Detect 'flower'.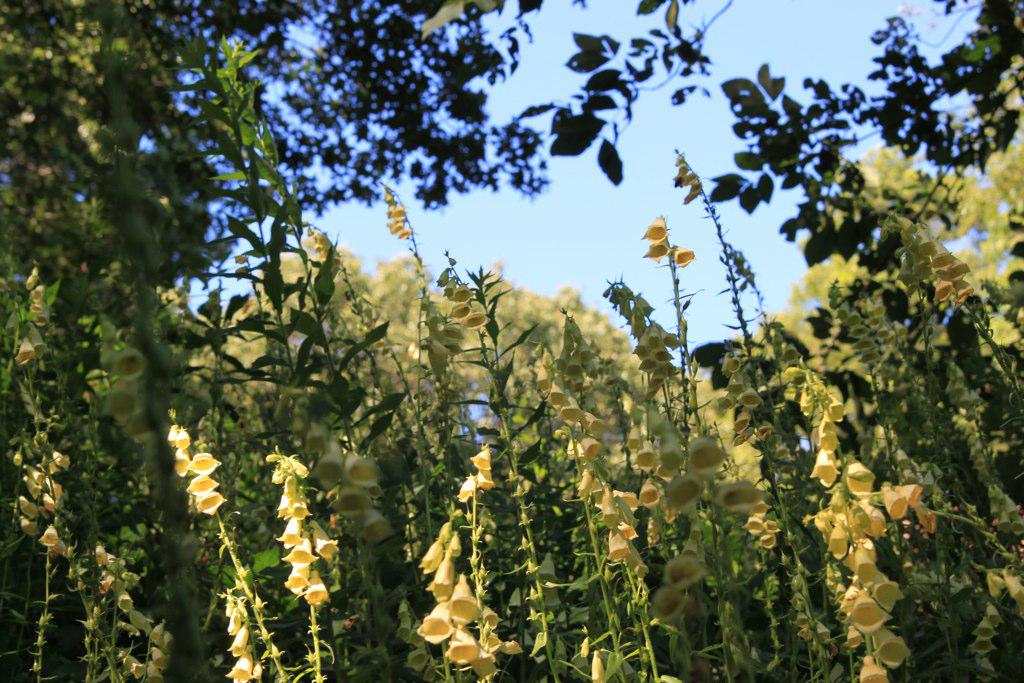
Detected at left=429, top=559, right=450, bottom=592.
